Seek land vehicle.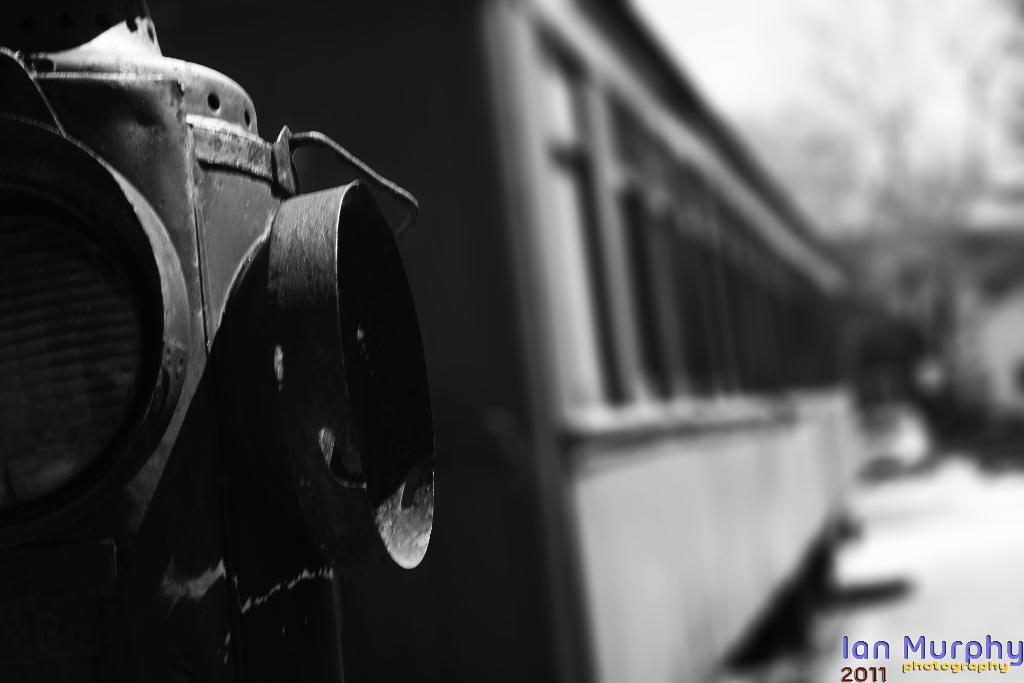
x1=0, y1=0, x2=867, y2=682.
